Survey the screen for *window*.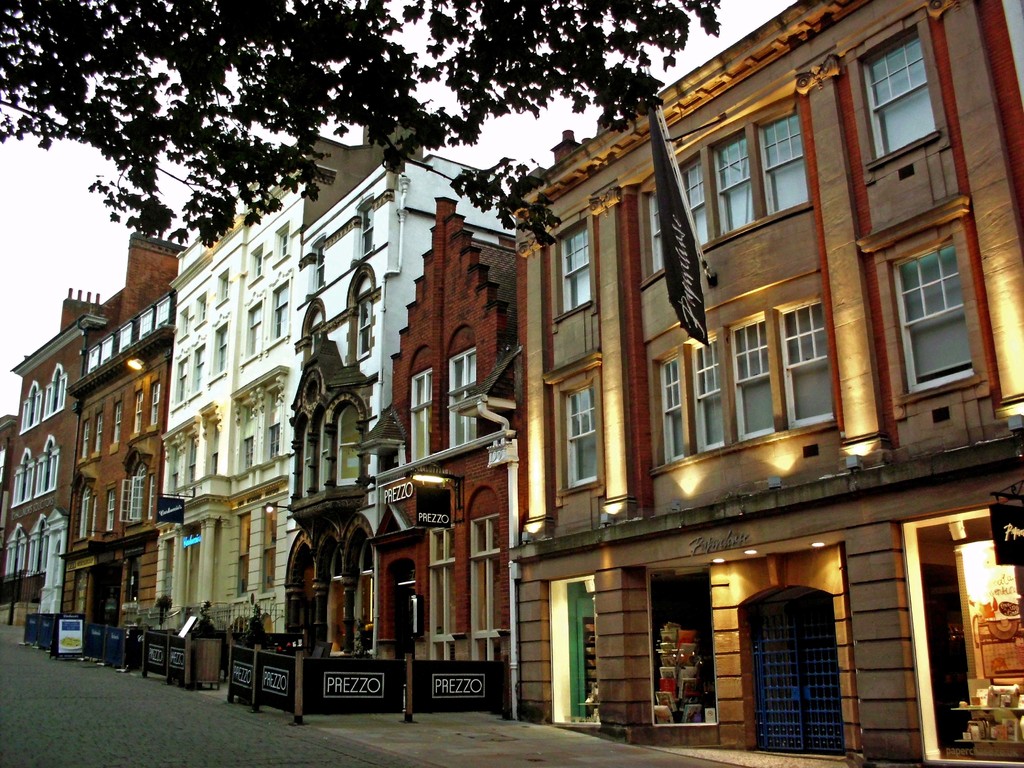
Survey found: (x1=268, y1=281, x2=292, y2=335).
